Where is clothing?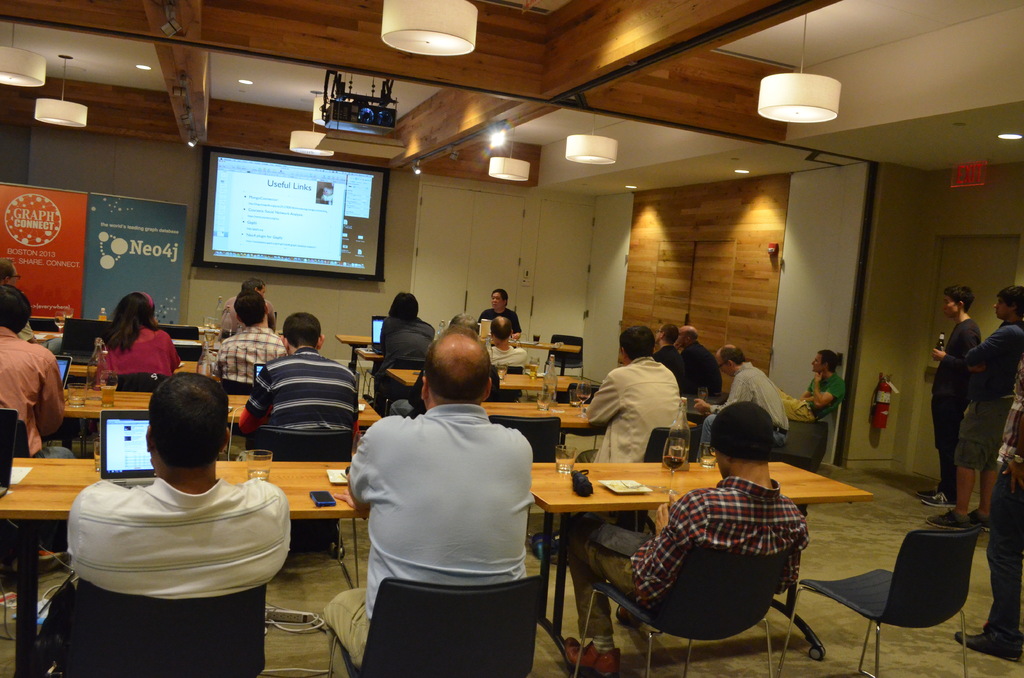
(365,313,449,380).
